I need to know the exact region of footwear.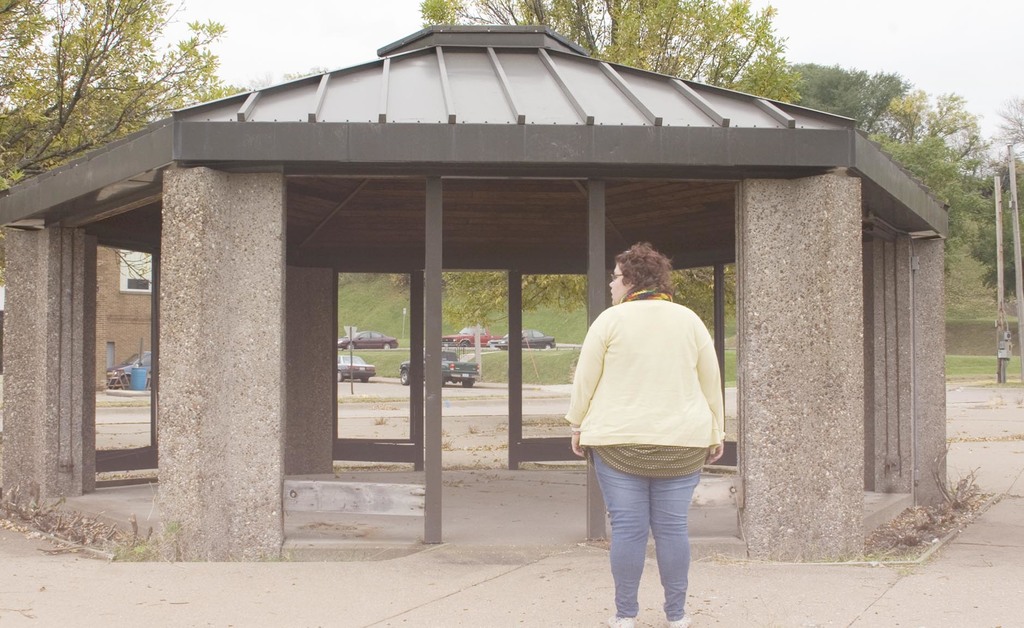
Region: <box>604,618,630,627</box>.
